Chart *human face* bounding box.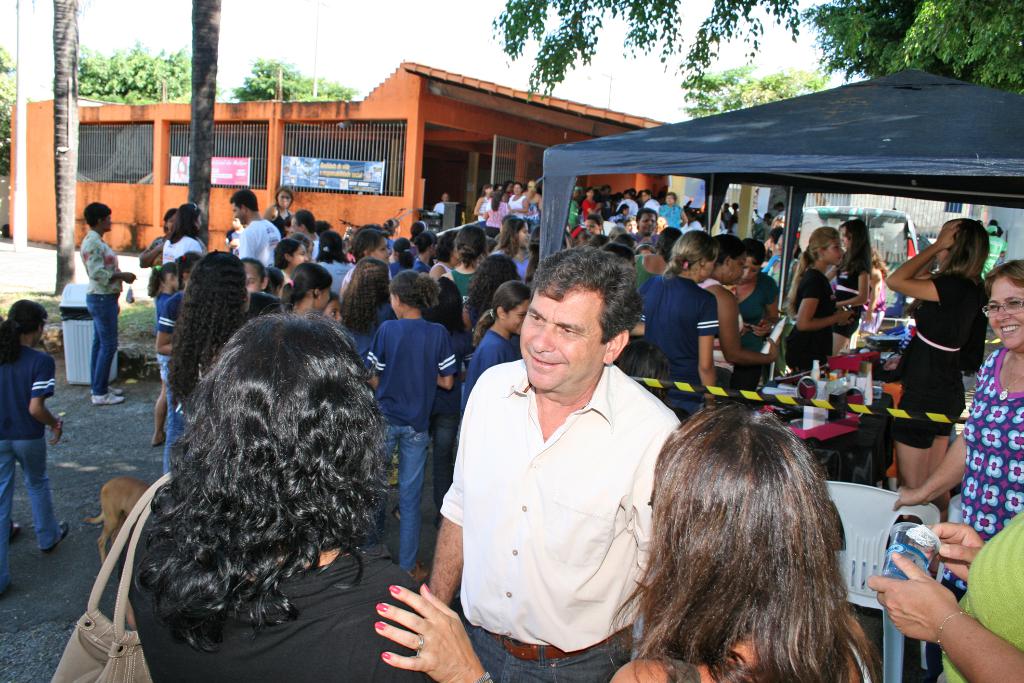
Charted: x1=231, y1=200, x2=242, y2=224.
